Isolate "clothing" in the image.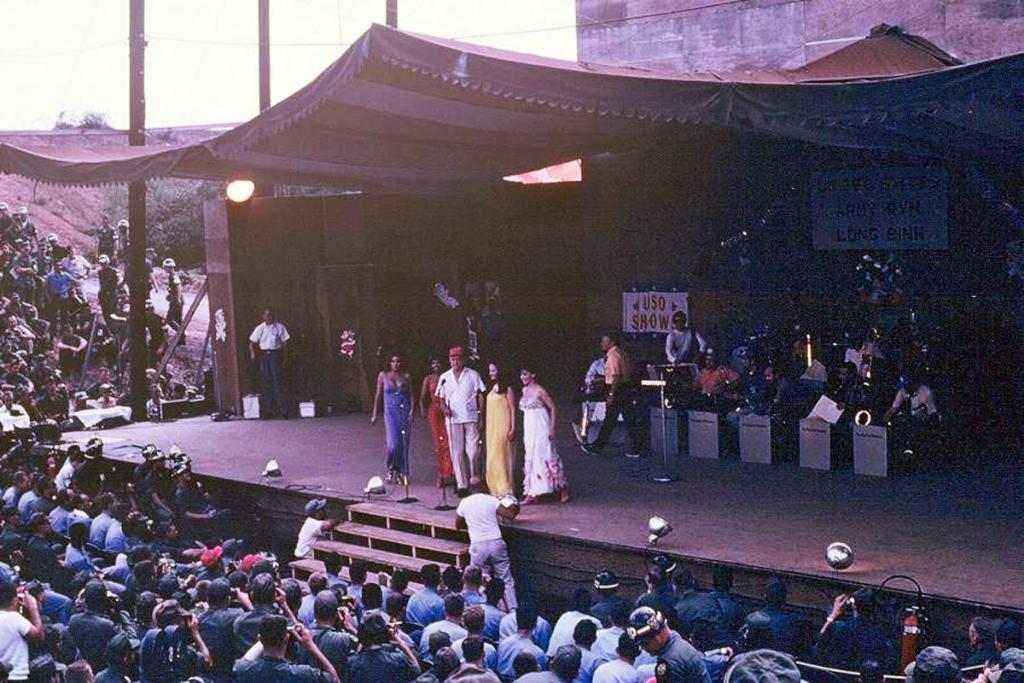
Isolated region: bbox=[842, 336, 888, 374].
